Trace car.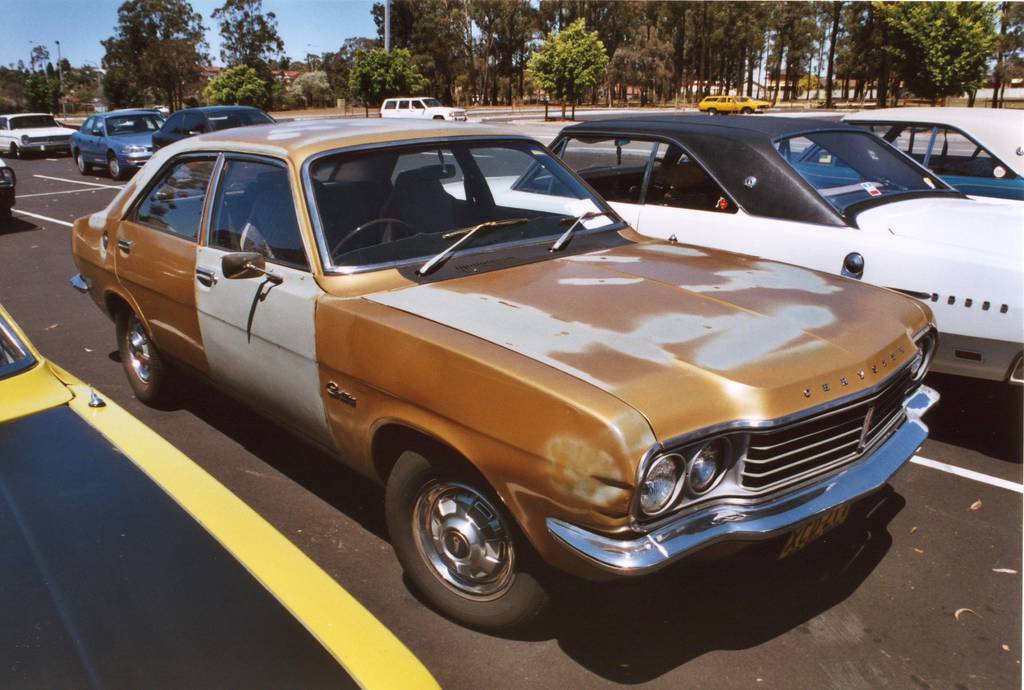
Traced to (x1=378, y1=97, x2=466, y2=119).
